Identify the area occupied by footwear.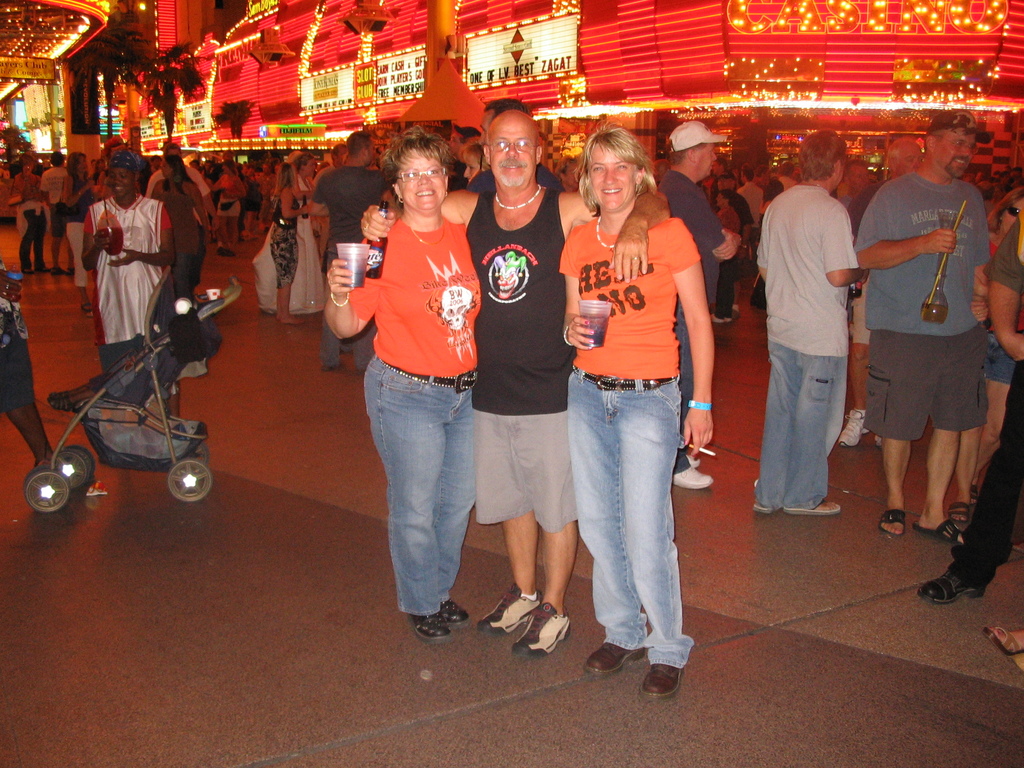
Area: [970,485,979,497].
